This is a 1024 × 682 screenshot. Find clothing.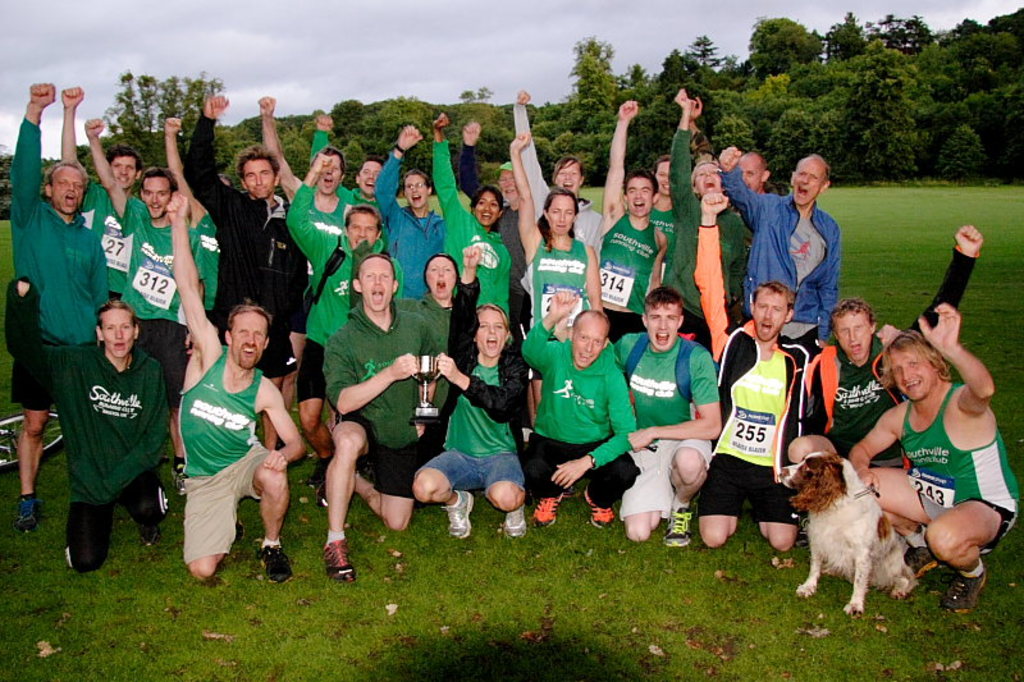
Bounding box: [332, 307, 452, 495].
